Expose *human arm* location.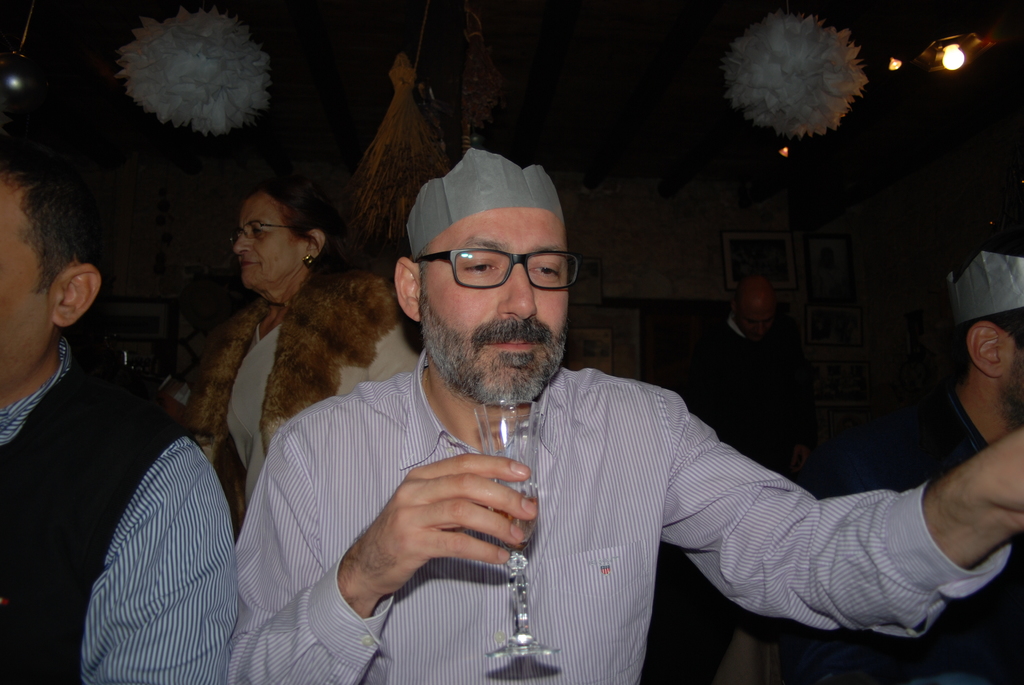
Exposed at 327:279:429:382.
